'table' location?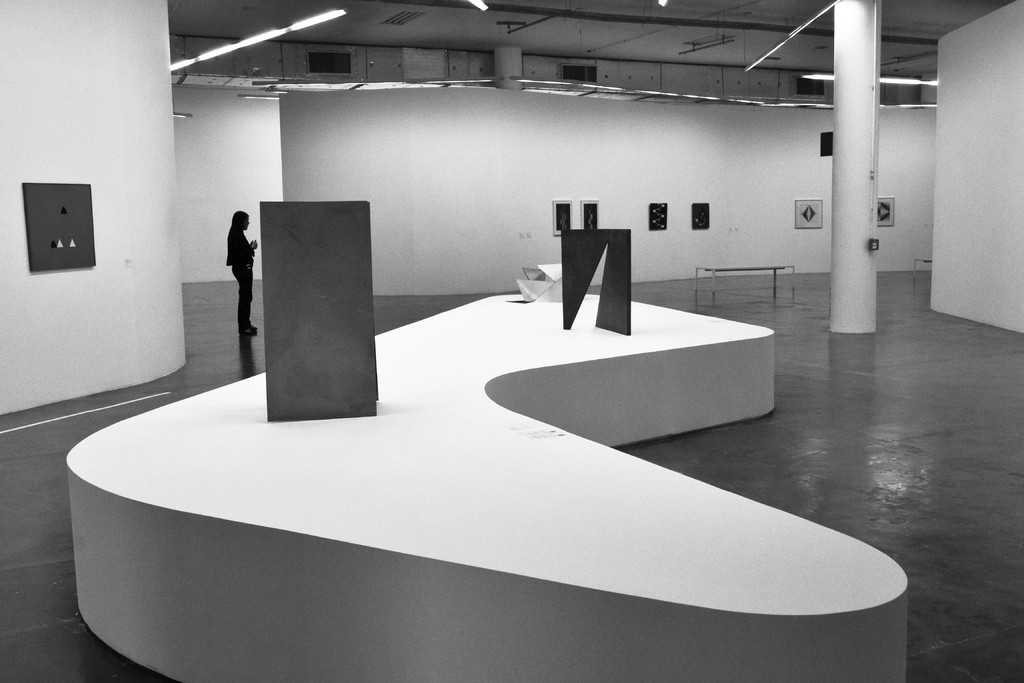
{"x1": 694, "y1": 259, "x2": 795, "y2": 299}
